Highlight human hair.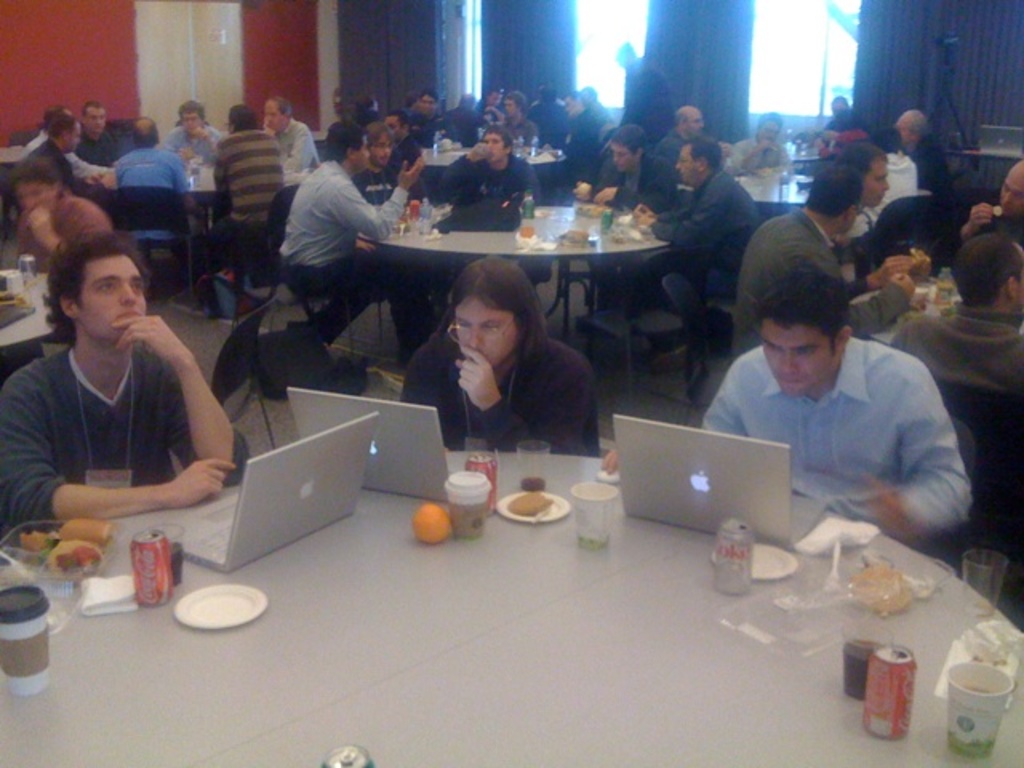
Highlighted region: l=0, t=152, r=64, b=176.
